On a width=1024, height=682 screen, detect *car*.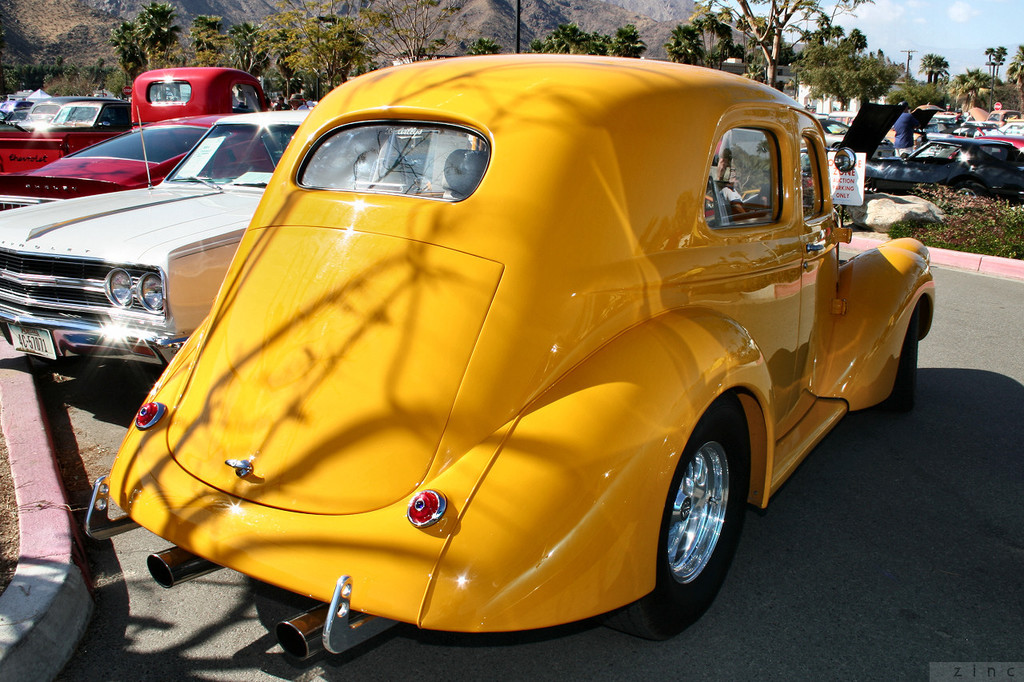
x1=858, y1=134, x2=1023, y2=201.
